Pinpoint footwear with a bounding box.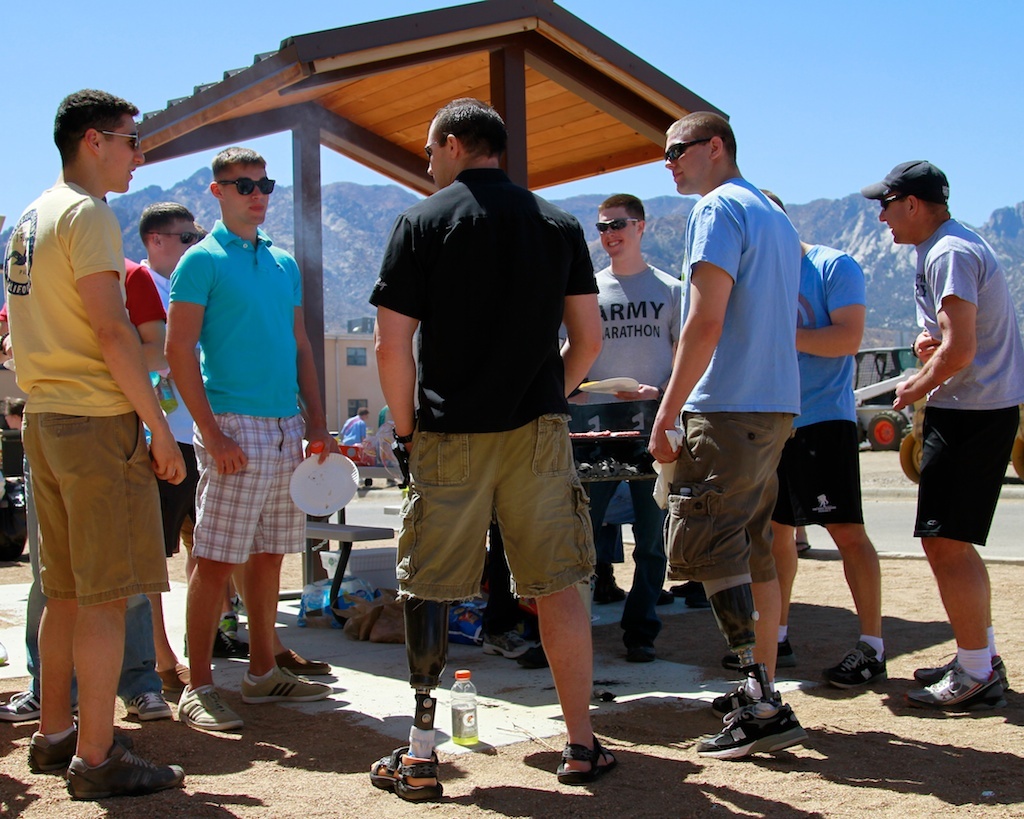
x1=633 y1=647 x2=646 y2=667.
